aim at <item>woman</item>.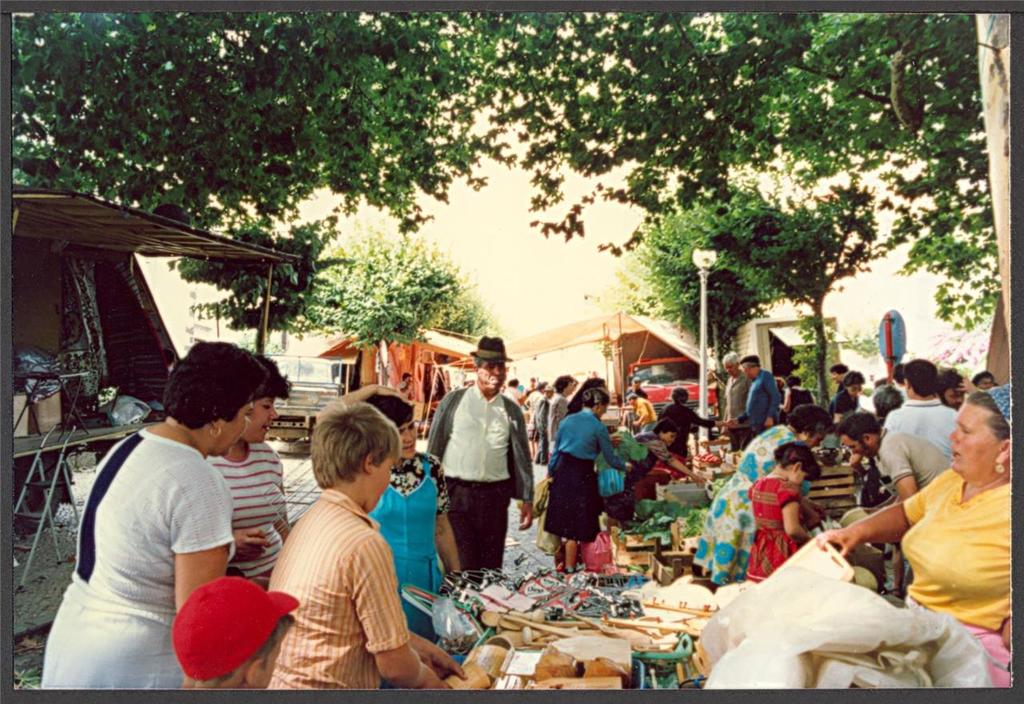
Aimed at box(540, 386, 634, 575).
